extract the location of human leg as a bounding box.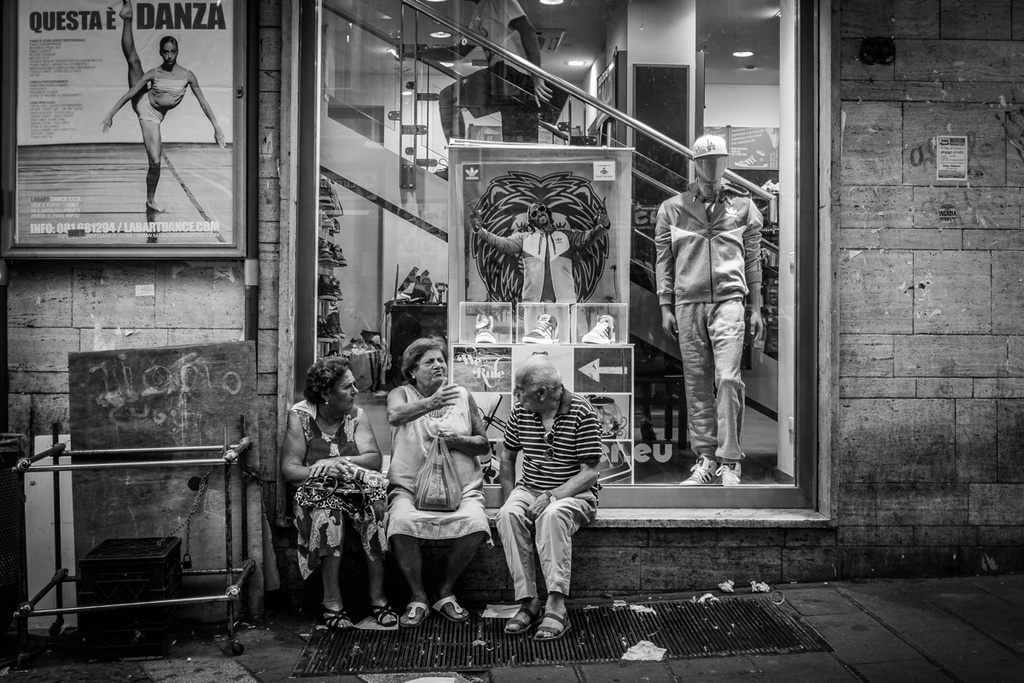
434:505:497:616.
